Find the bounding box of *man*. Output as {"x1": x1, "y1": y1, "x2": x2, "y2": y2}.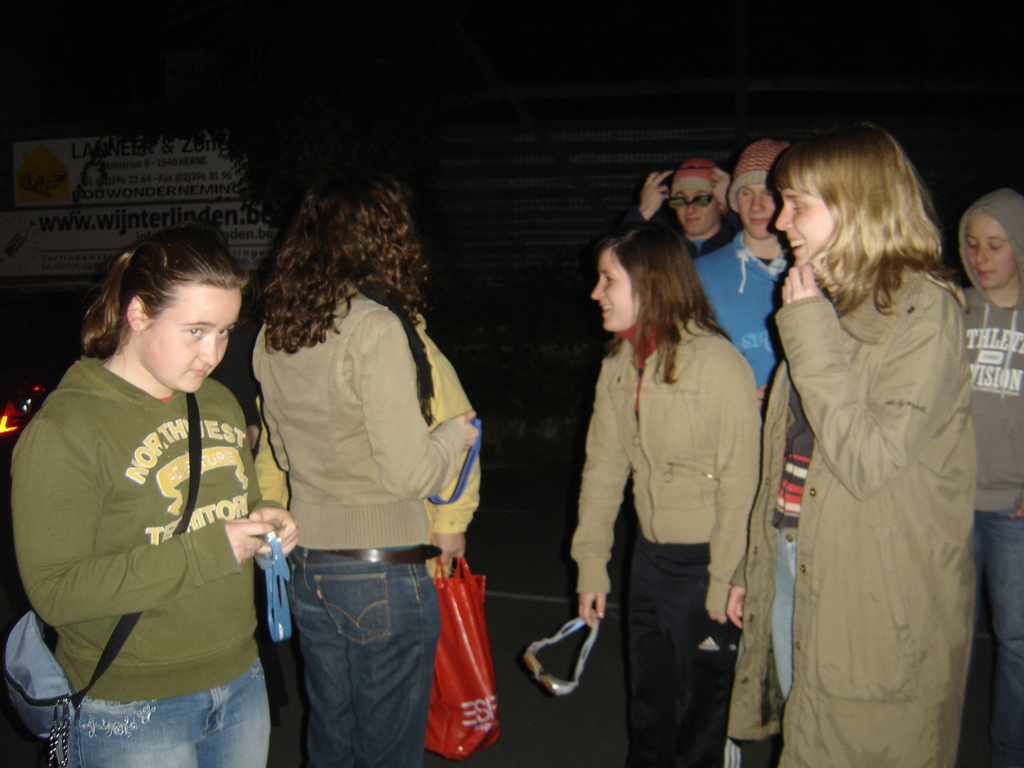
{"x1": 621, "y1": 150, "x2": 731, "y2": 264}.
